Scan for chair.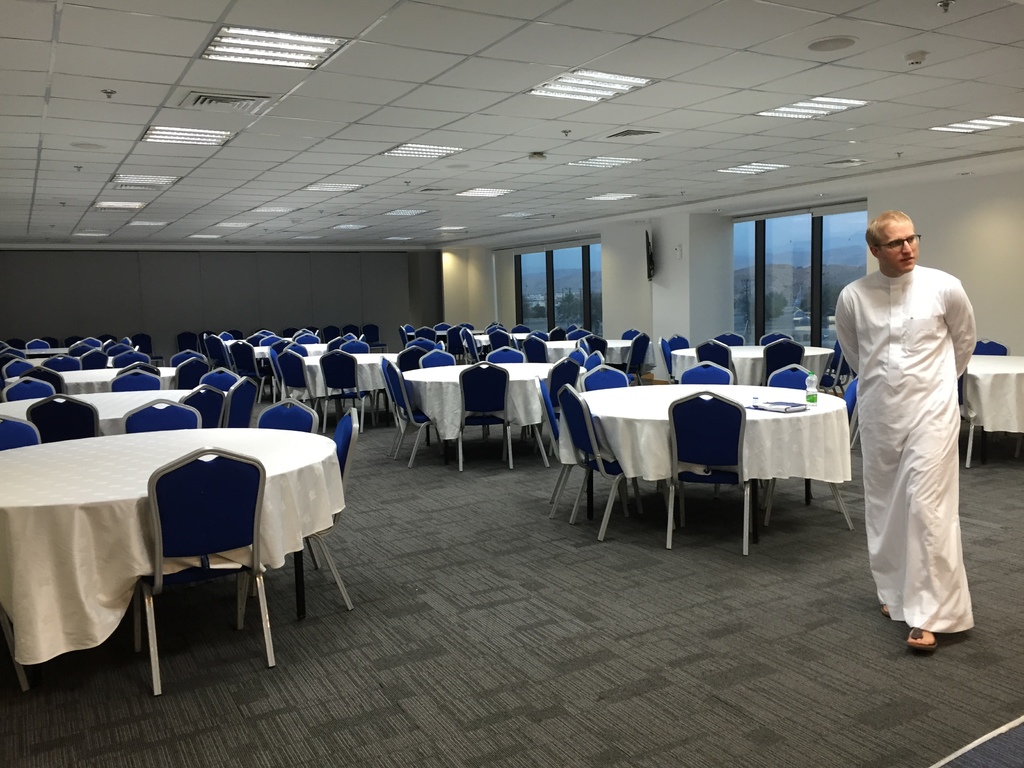
Scan result: bbox(764, 362, 817, 501).
